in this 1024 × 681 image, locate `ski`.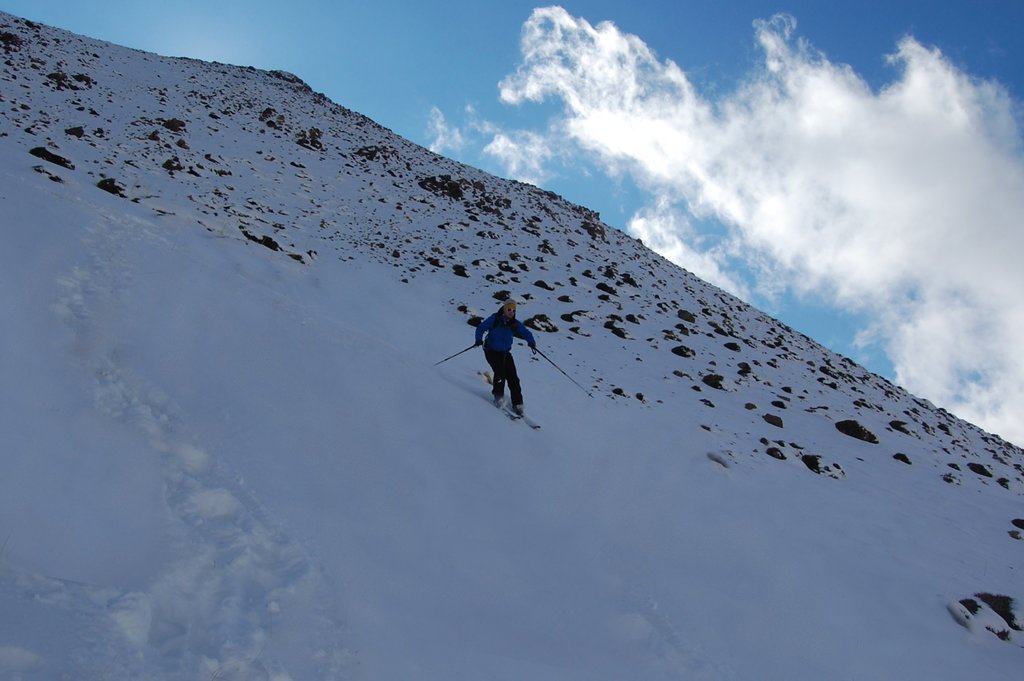
Bounding box: BBox(491, 397, 518, 422).
